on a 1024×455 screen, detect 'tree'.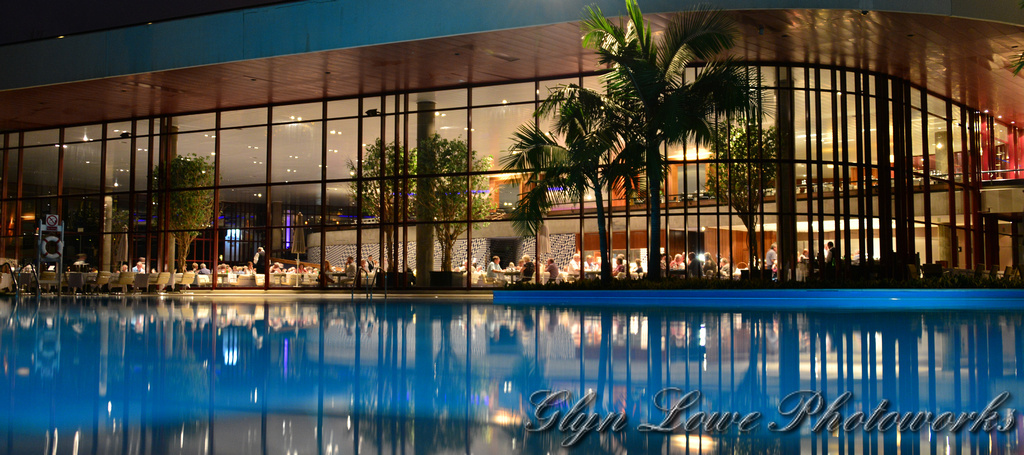
crop(501, 0, 754, 279).
